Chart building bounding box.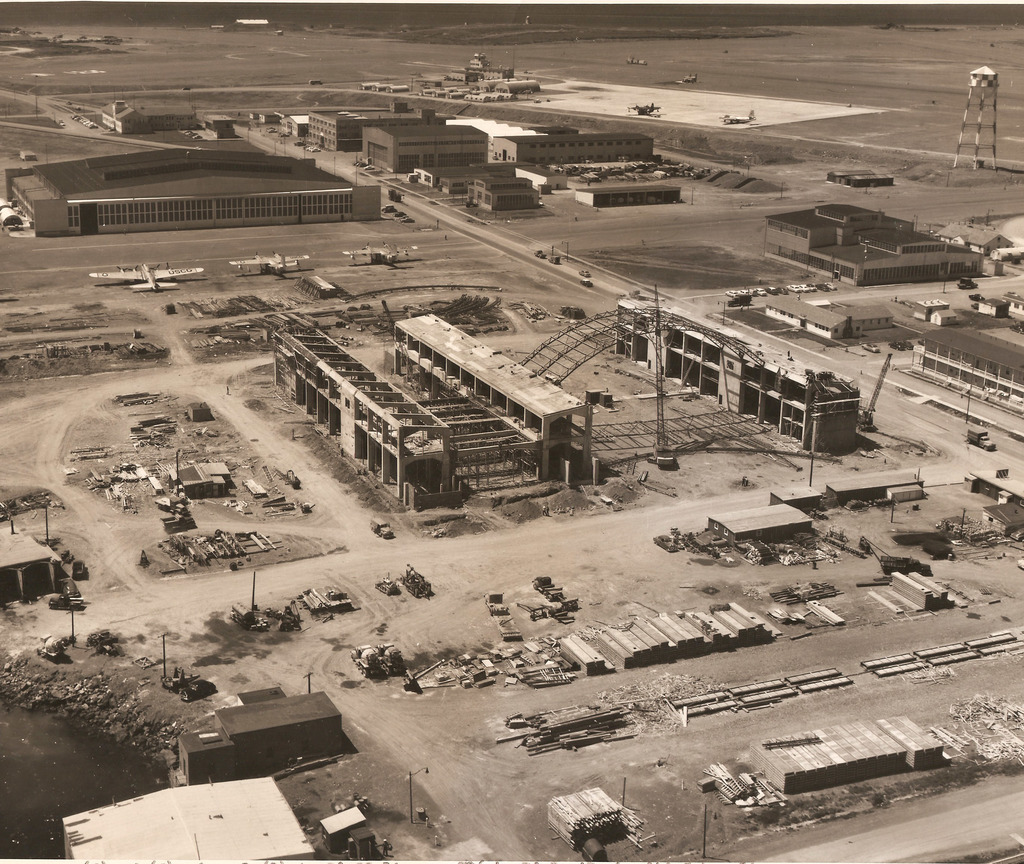
Charted: pyautogui.locateOnScreen(764, 291, 893, 340).
